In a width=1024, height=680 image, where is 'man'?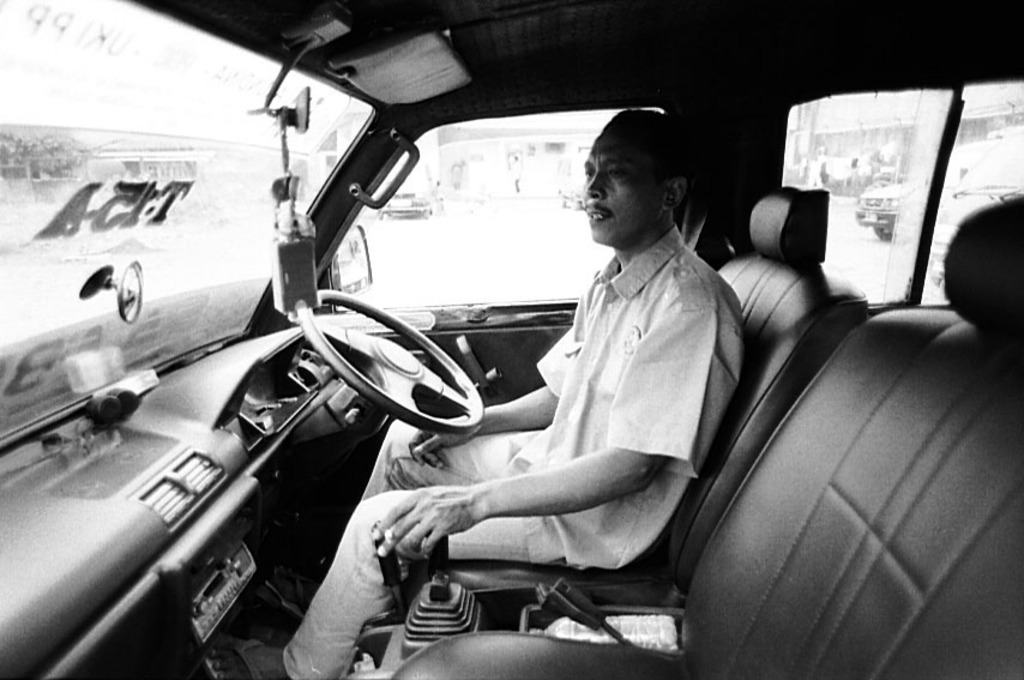
{"left": 217, "top": 103, "right": 735, "bottom": 679}.
